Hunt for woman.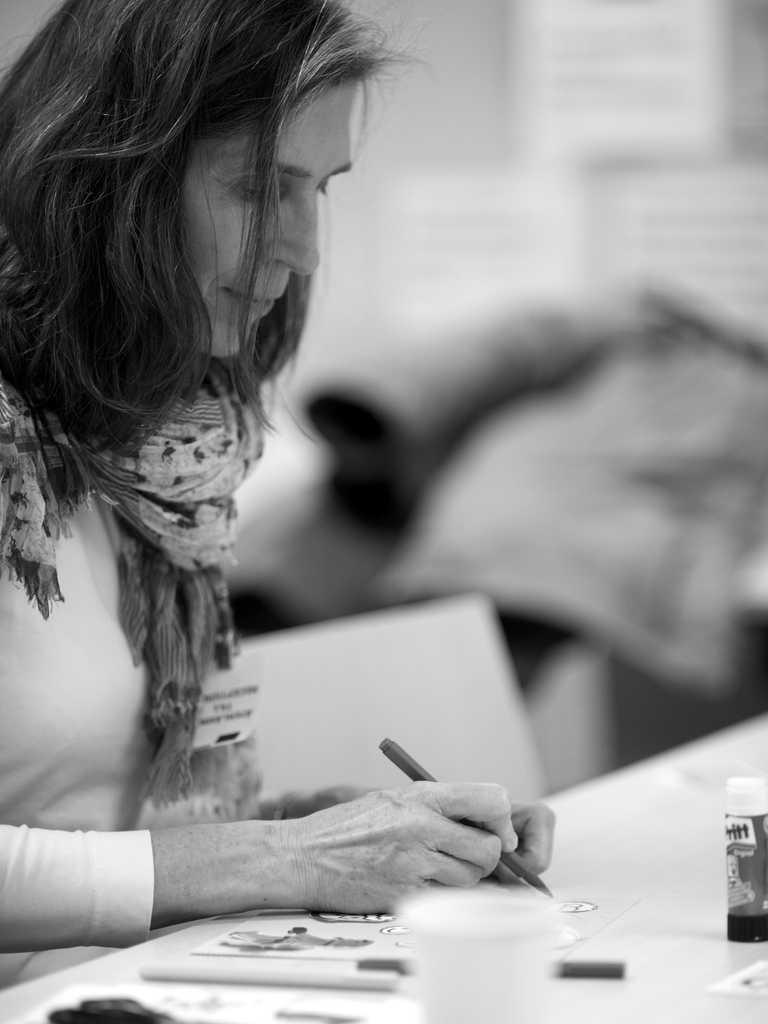
Hunted down at (1, 38, 546, 946).
